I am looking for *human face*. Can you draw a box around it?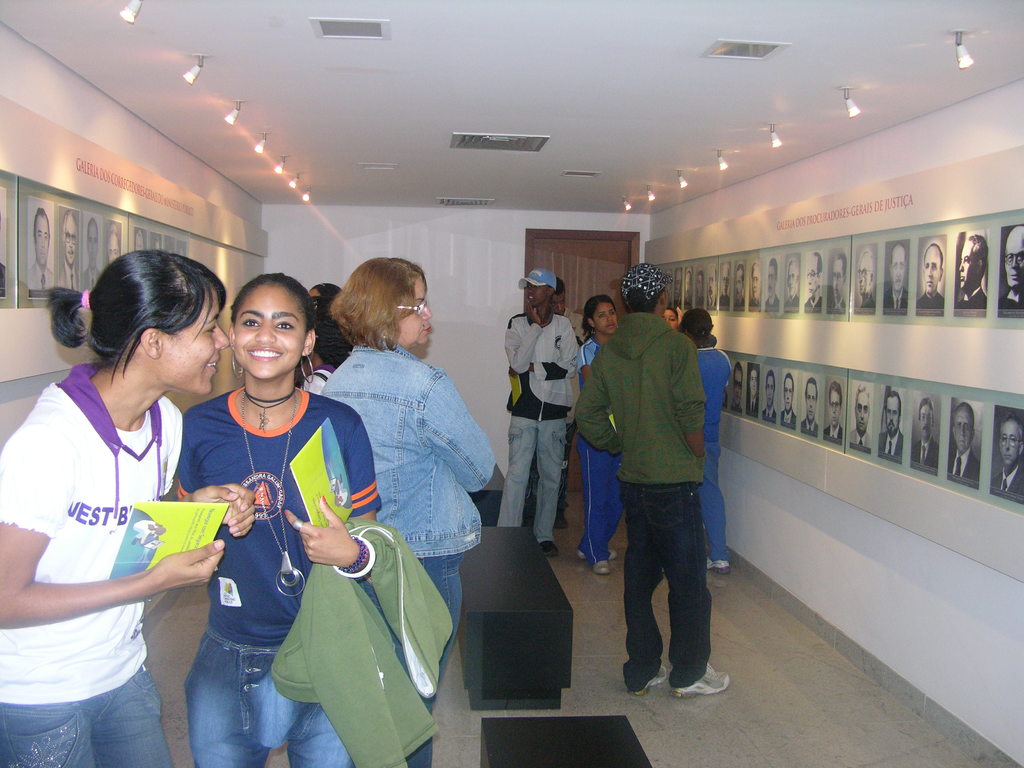
Sure, the bounding box is (888,394,901,435).
